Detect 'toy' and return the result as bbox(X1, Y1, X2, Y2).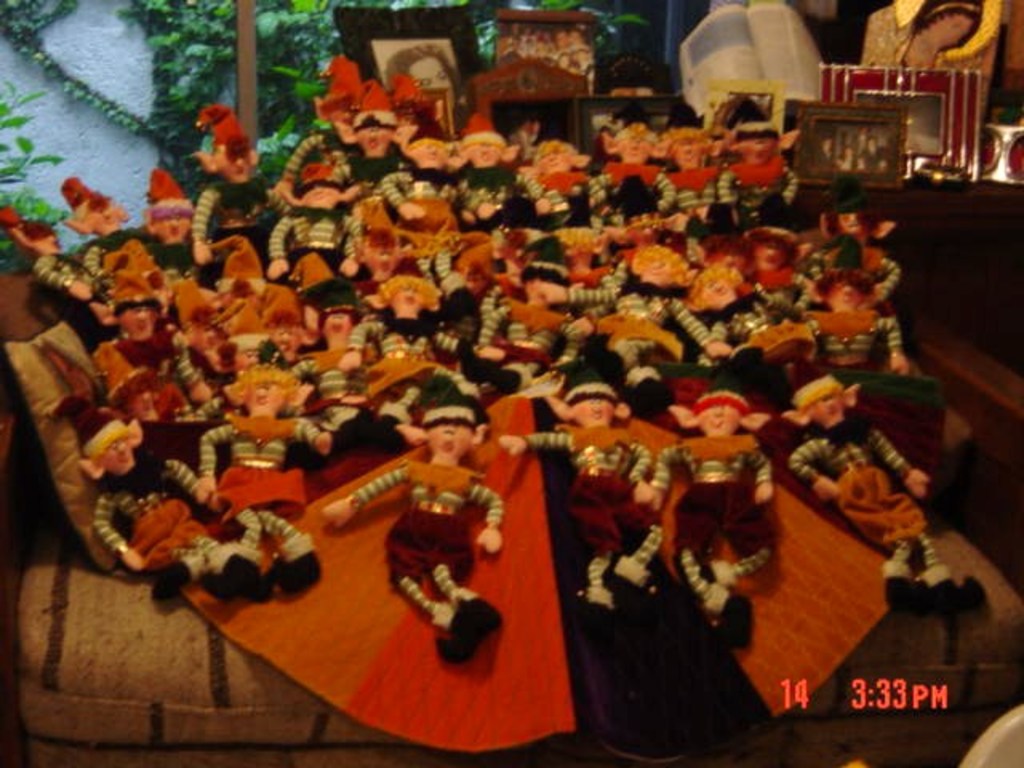
bbox(576, 240, 720, 382).
